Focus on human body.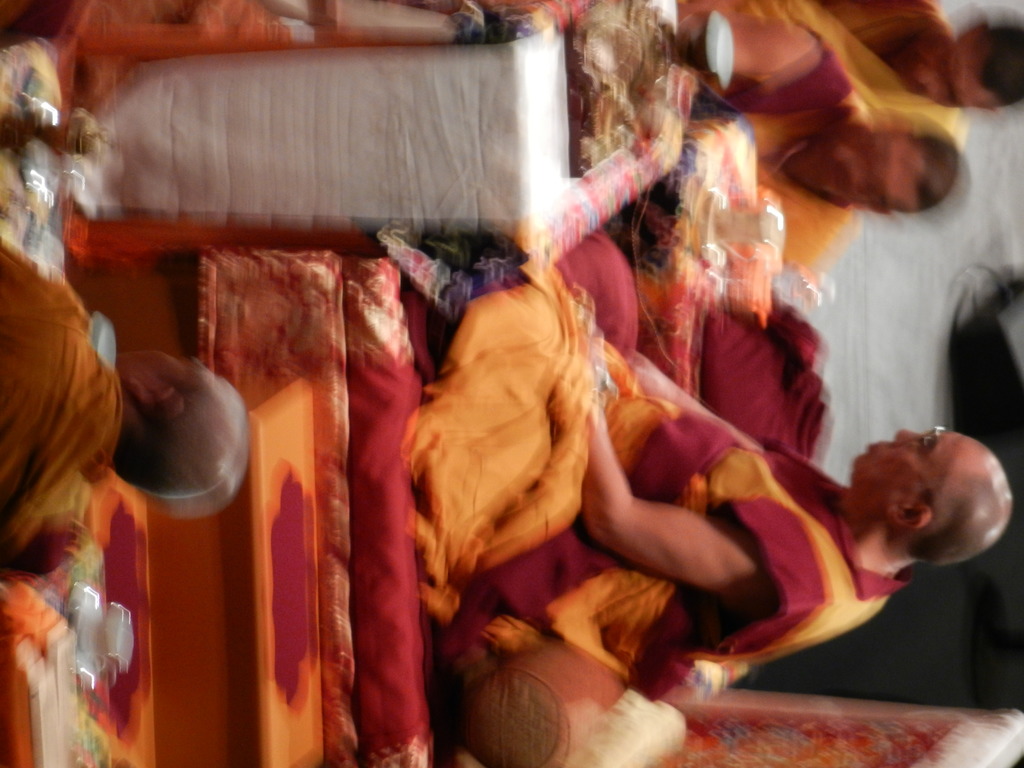
Focused at <bbox>668, 0, 968, 273</bbox>.
